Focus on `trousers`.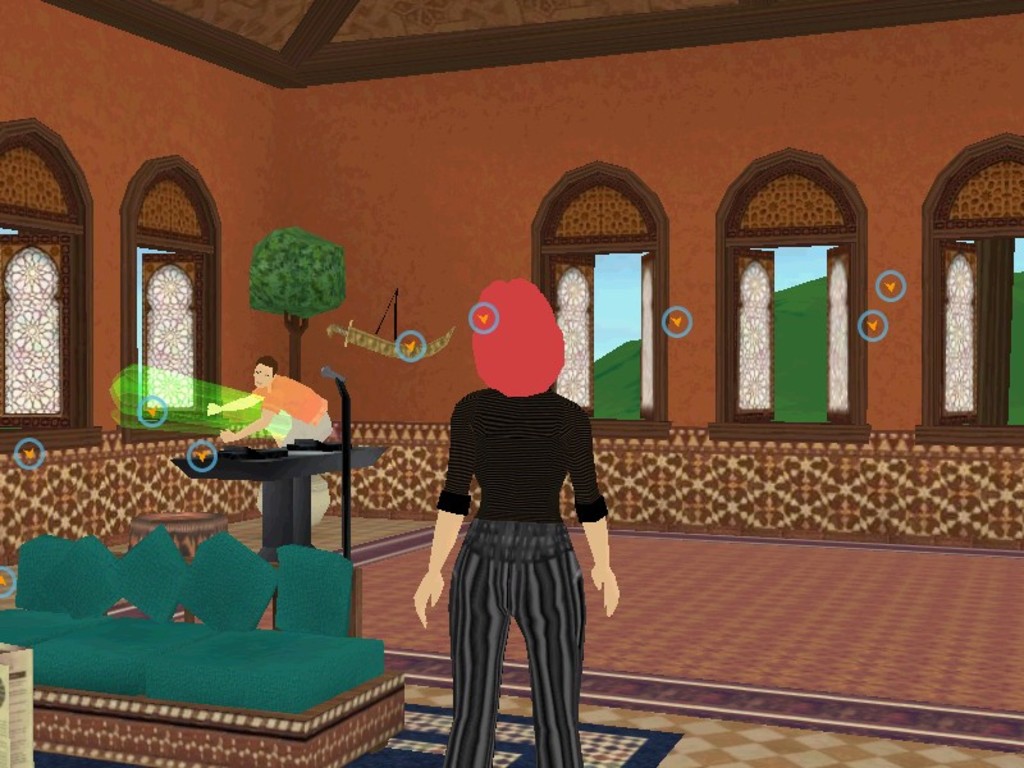
Focused at 288,415,328,449.
